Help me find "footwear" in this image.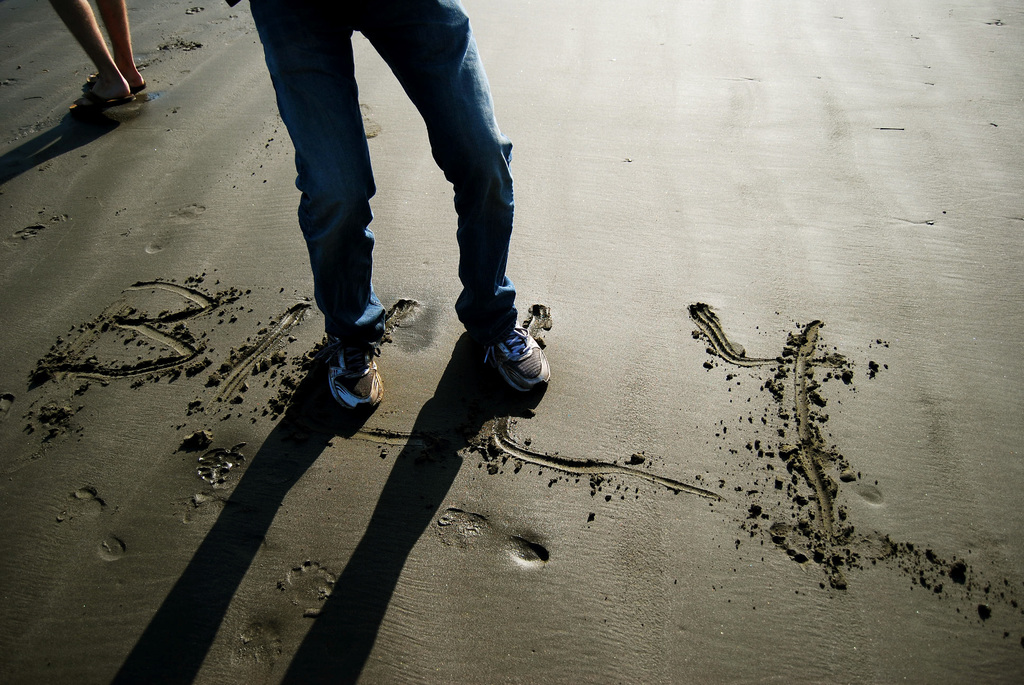
Found it: bbox(319, 294, 397, 409).
